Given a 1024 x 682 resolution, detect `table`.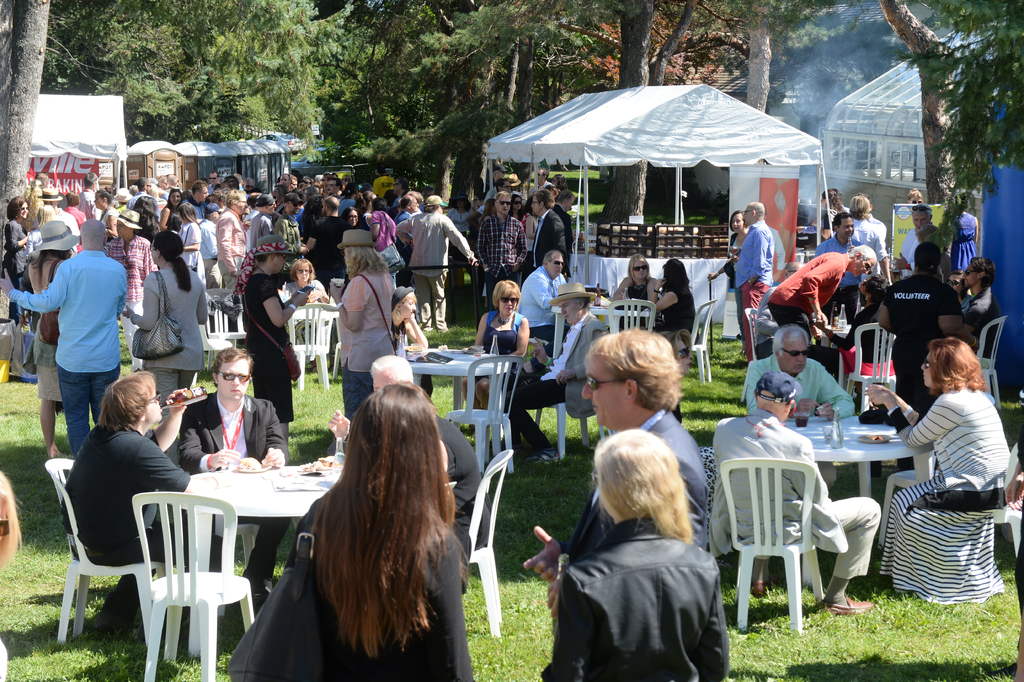
591/306/650/335.
